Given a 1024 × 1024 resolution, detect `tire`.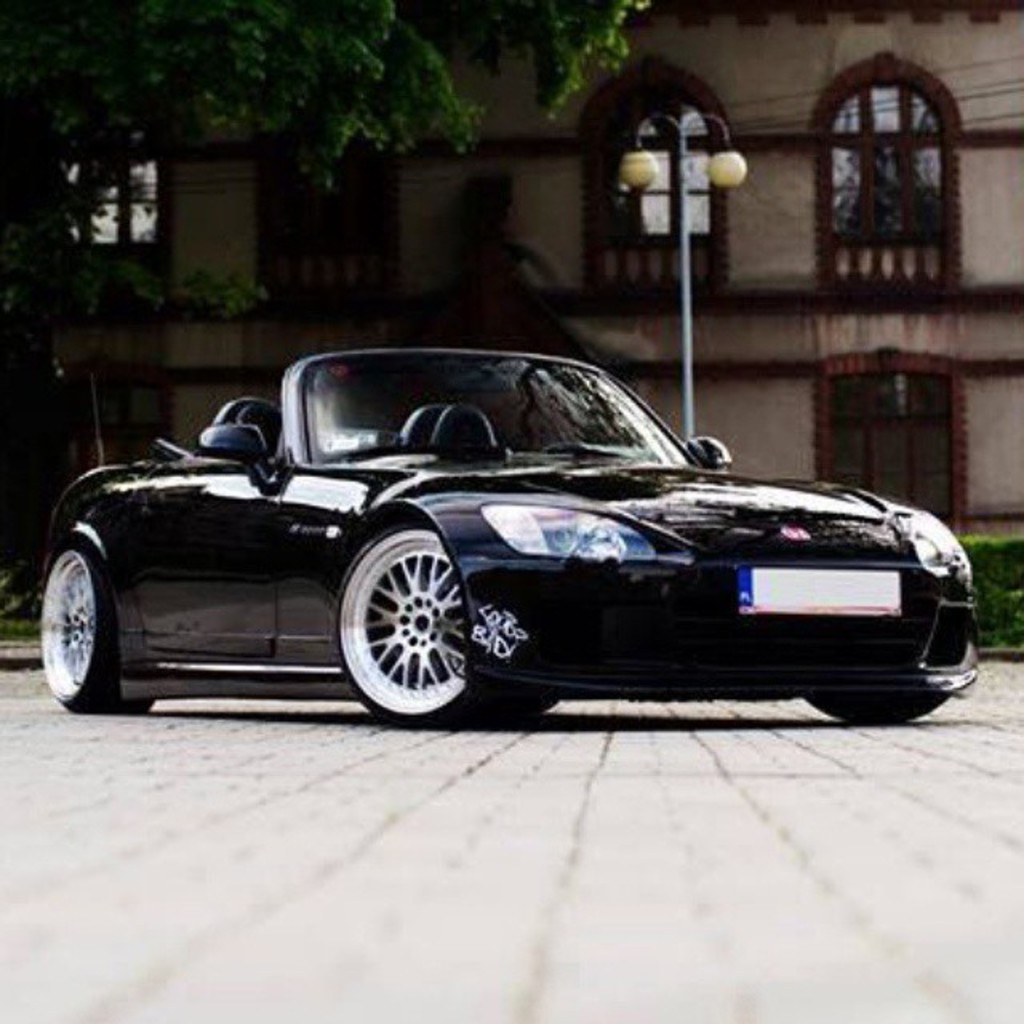
<bbox>330, 522, 494, 731</bbox>.
